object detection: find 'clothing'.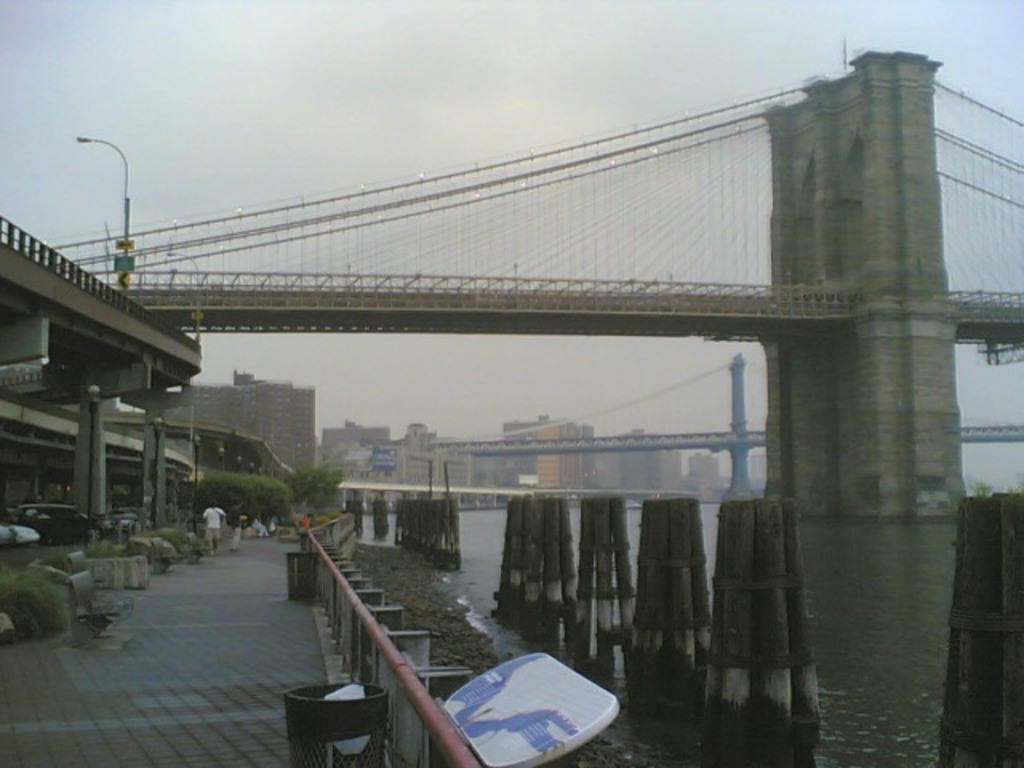
pyautogui.locateOnScreen(206, 504, 227, 541).
